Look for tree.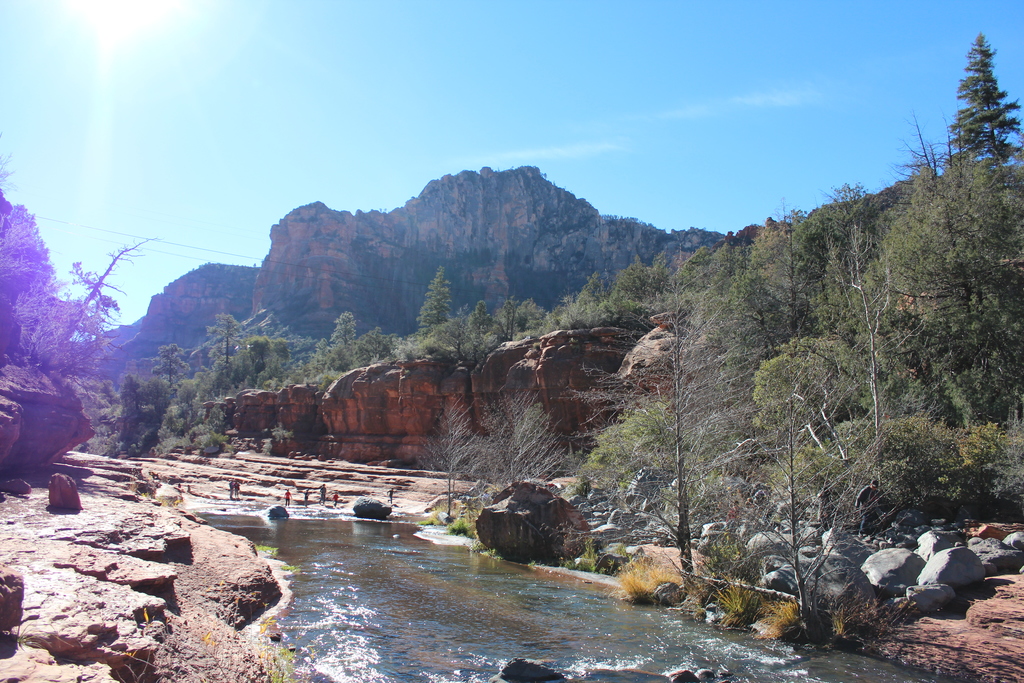
Found: (1, 204, 123, 503).
